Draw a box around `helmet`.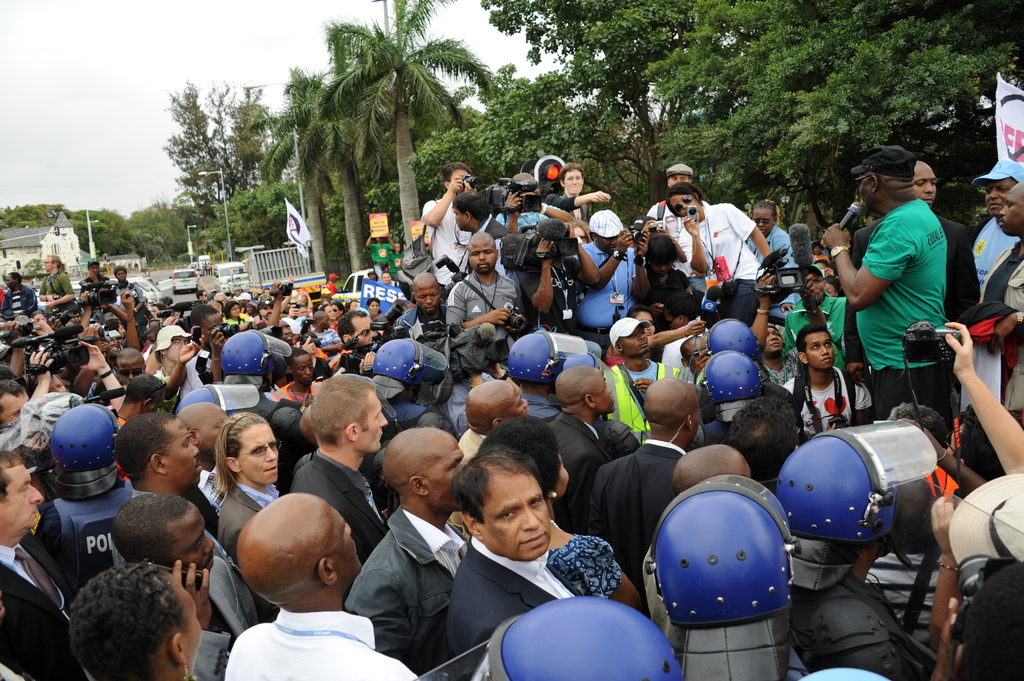
BBox(703, 347, 756, 412).
